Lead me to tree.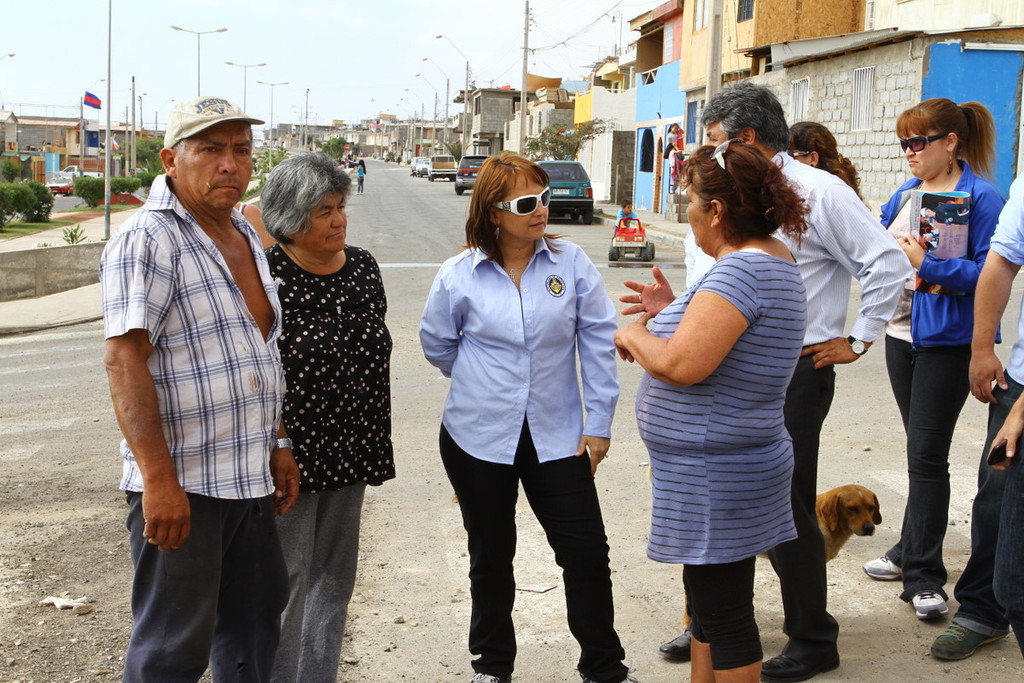
Lead to <bbox>73, 172, 143, 206</bbox>.
